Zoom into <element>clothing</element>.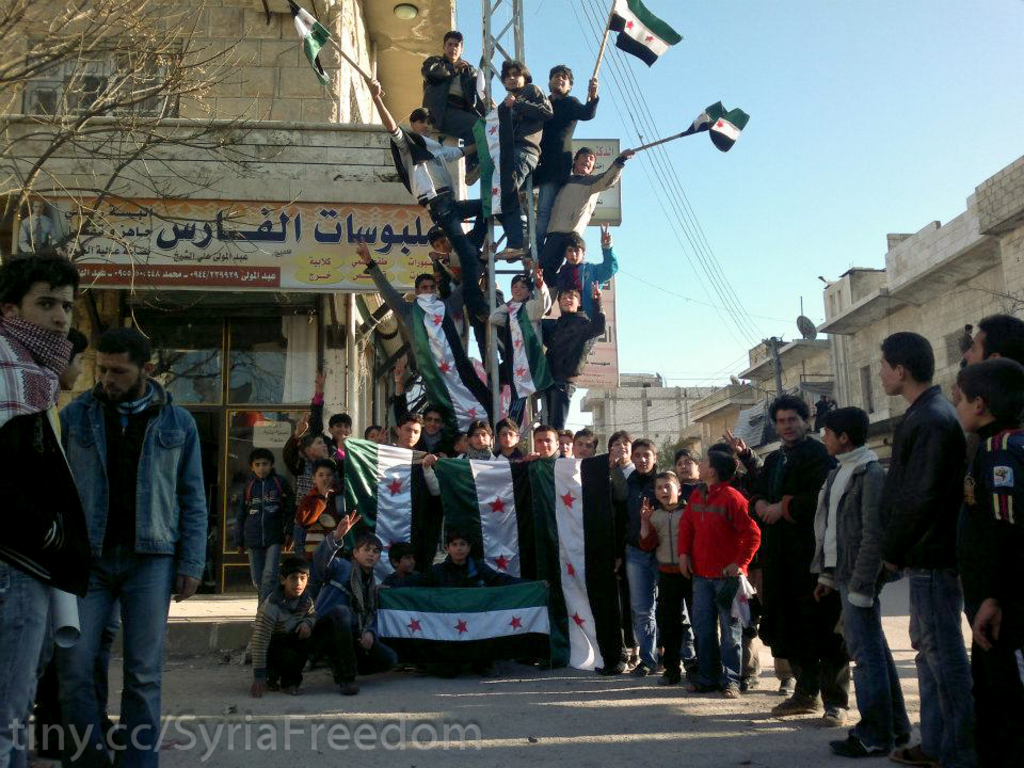
Zoom target: (left=0, top=316, right=93, bottom=767).
